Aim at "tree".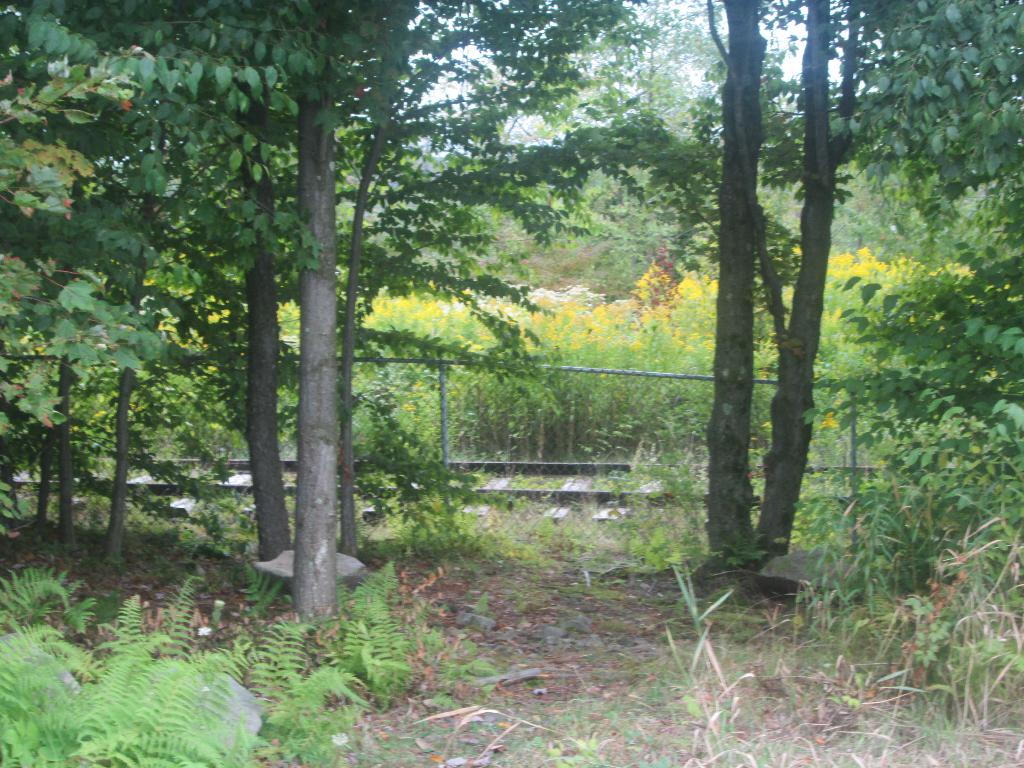
Aimed at x1=173 y1=0 x2=413 y2=630.
